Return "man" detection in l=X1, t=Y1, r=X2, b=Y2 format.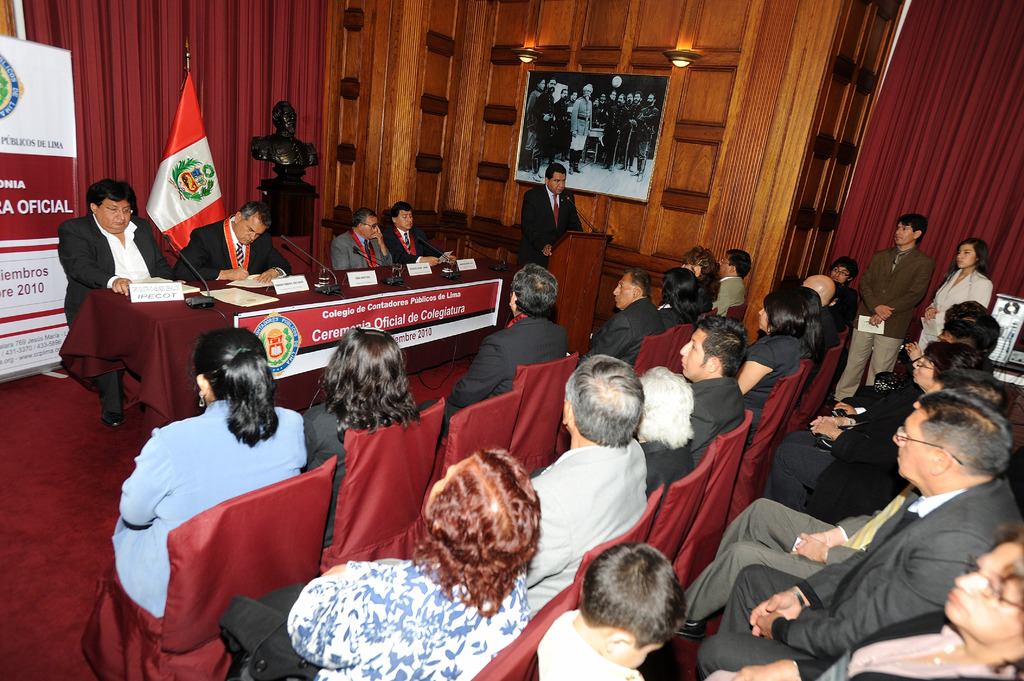
l=328, t=207, r=392, b=272.
